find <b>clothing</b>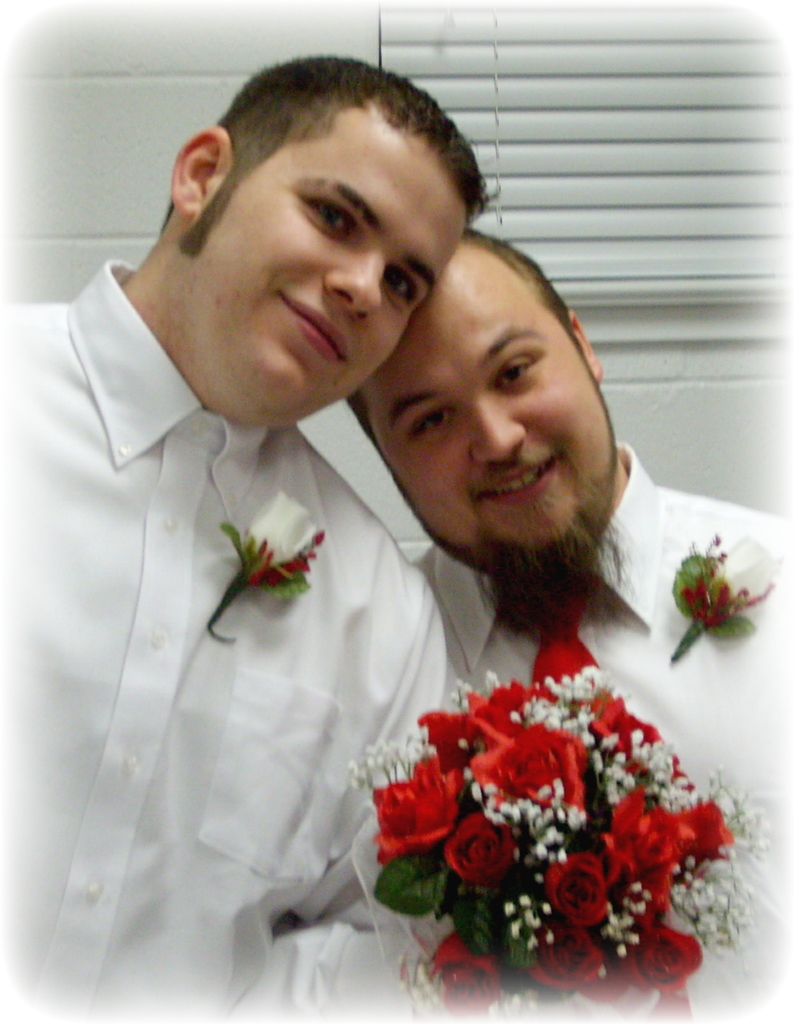
x1=389 y1=449 x2=793 y2=1023
